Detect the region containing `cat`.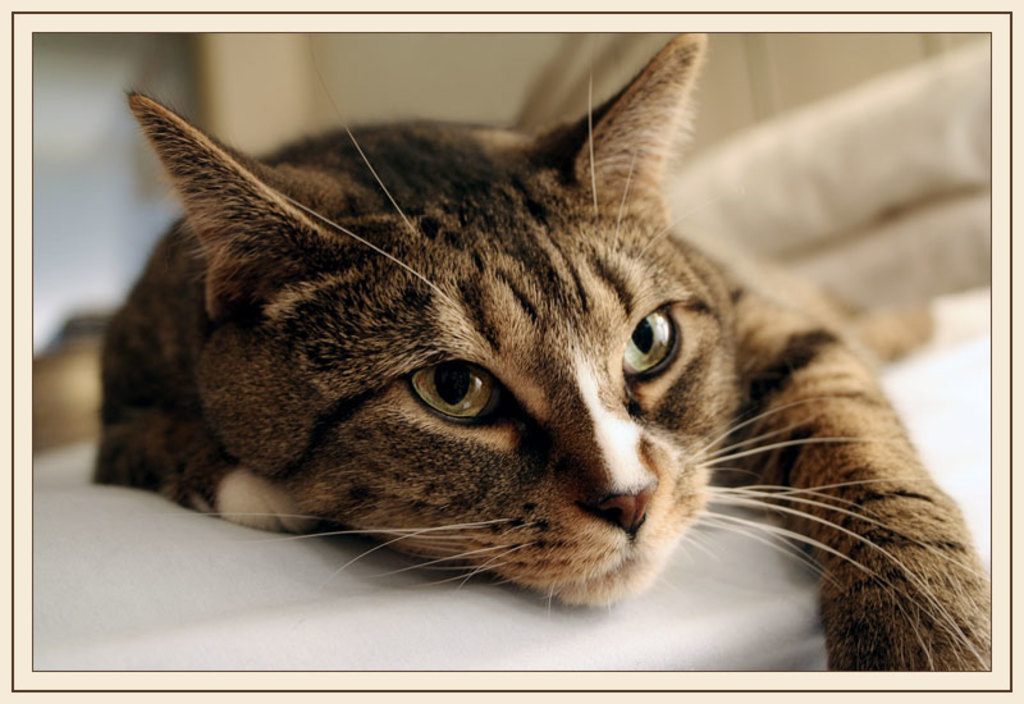
[x1=90, y1=29, x2=987, y2=676].
